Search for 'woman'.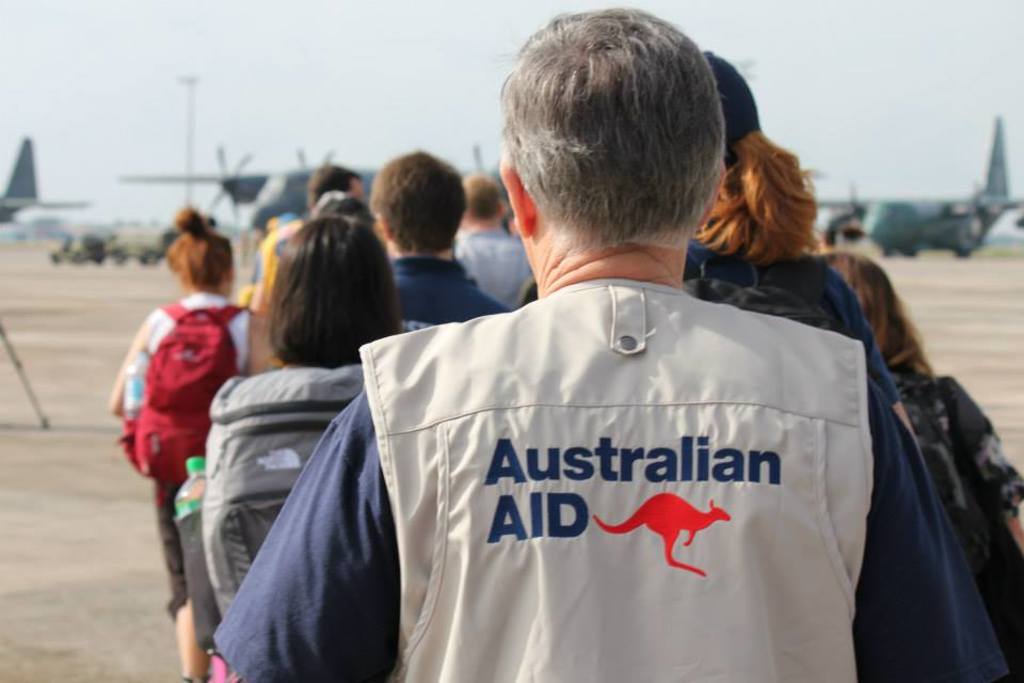
Found at region(817, 247, 1023, 682).
